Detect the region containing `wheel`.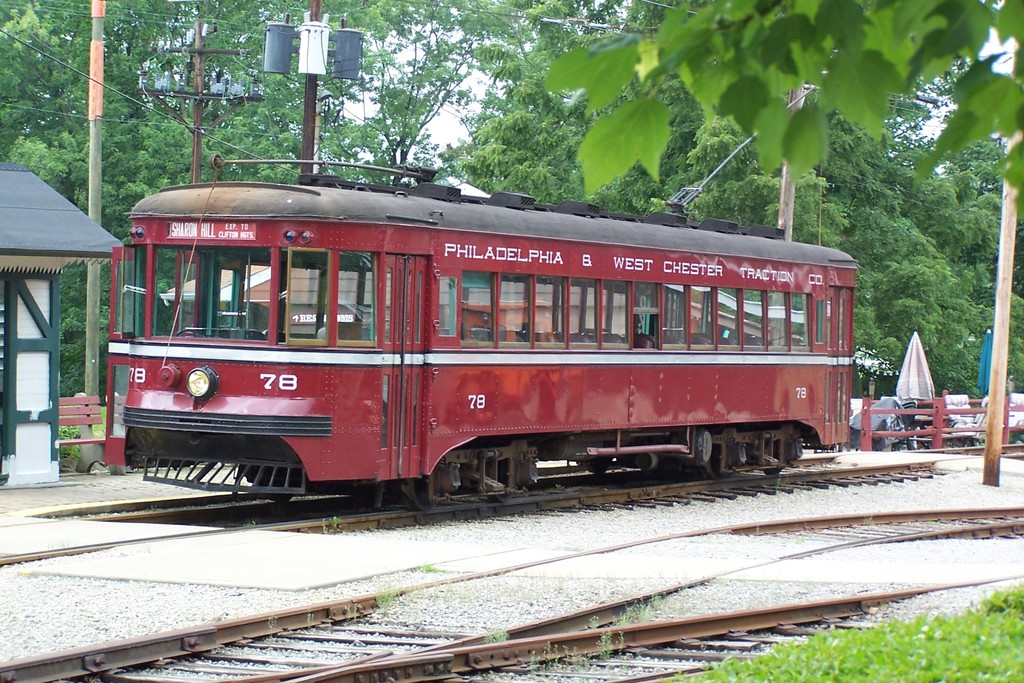
box(270, 492, 292, 504).
